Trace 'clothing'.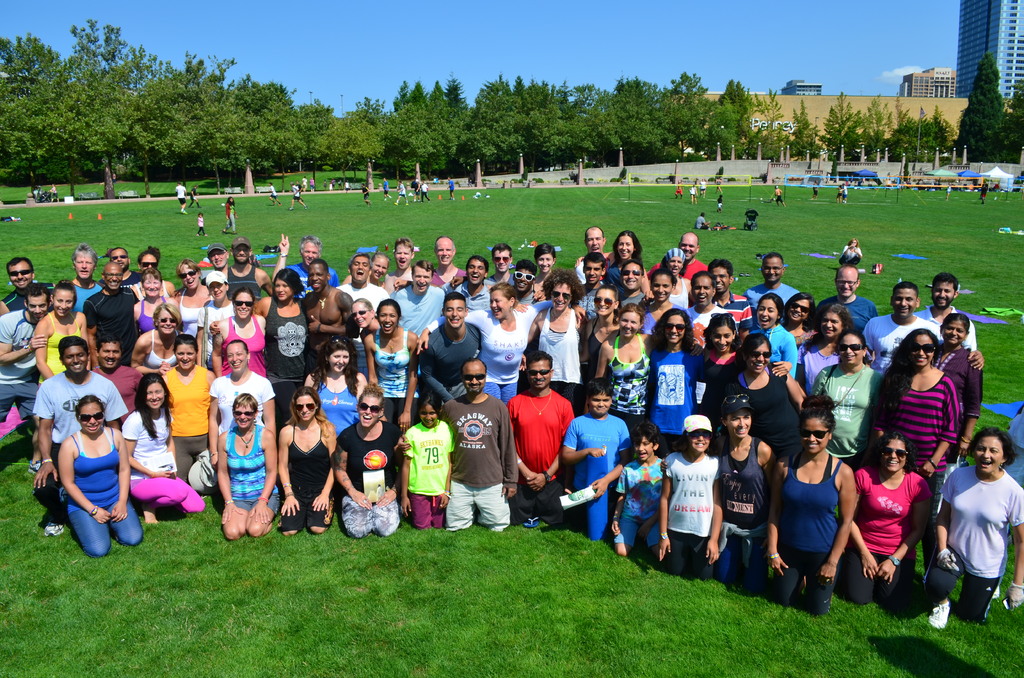
Traced to bbox=[700, 180, 708, 197].
